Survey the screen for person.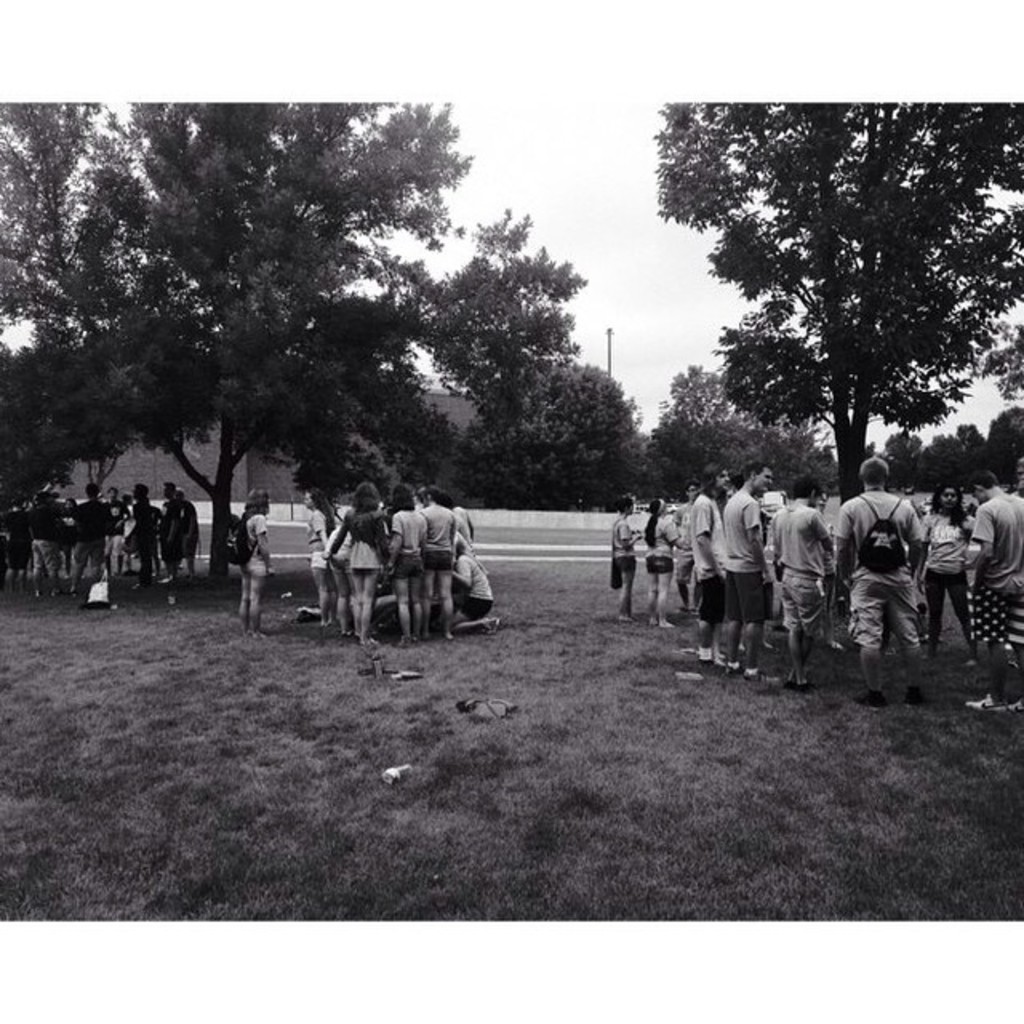
Survey found: box(458, 550, 509, 635).
